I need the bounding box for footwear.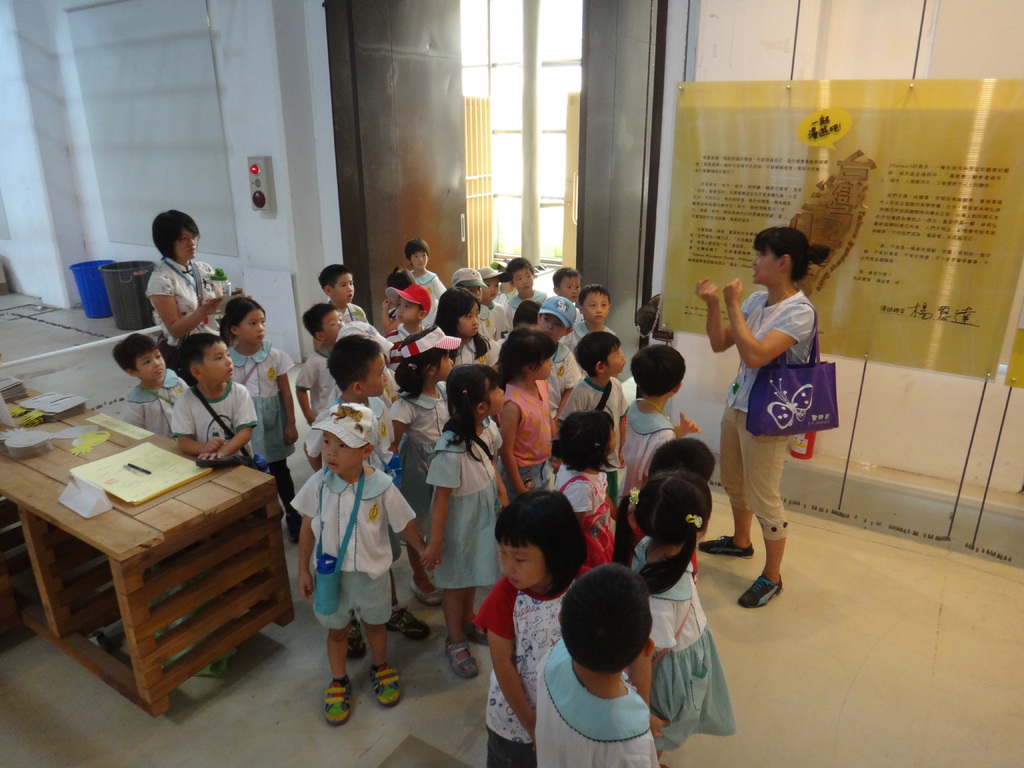
Here it is: bbox(291, 511, 305, 542).
